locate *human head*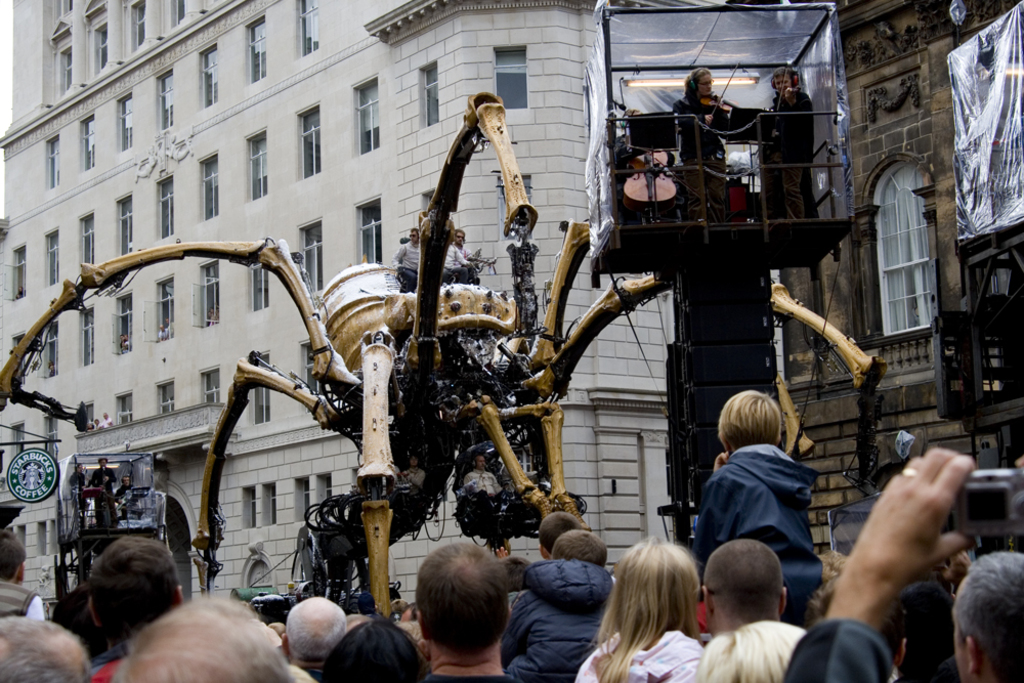
left=0, top=611, right=90, bottom=682
